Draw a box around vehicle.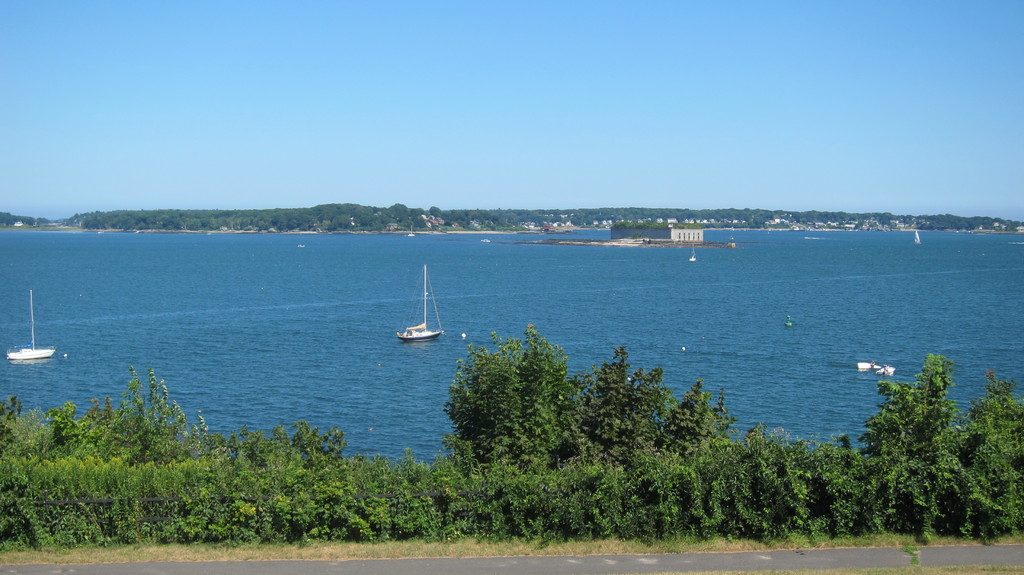
x1=0 y1=282 x2=55 y2=360.
